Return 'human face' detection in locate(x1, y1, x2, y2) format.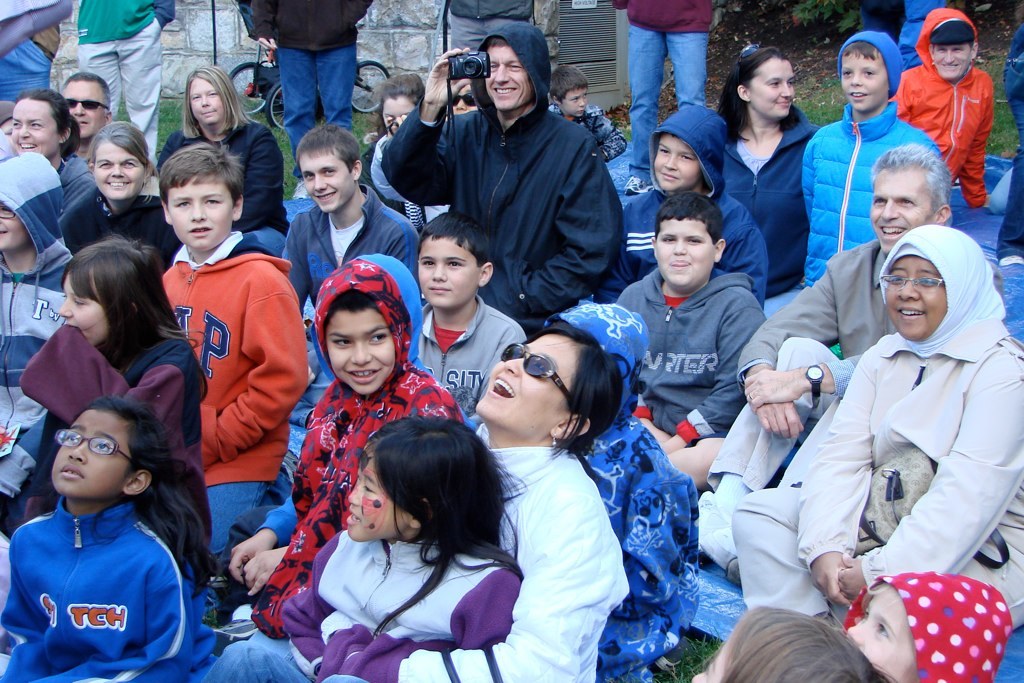
locate(94, 139, 145, 200).
